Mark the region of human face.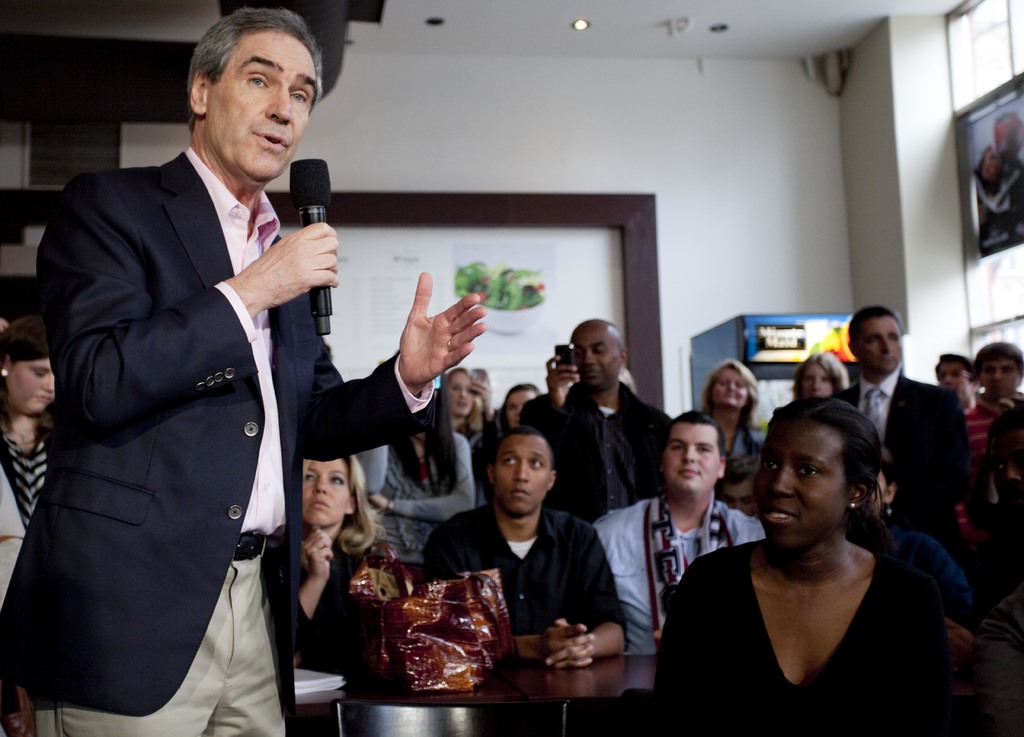
Region: bbox=[562, 323, 622, 394].
